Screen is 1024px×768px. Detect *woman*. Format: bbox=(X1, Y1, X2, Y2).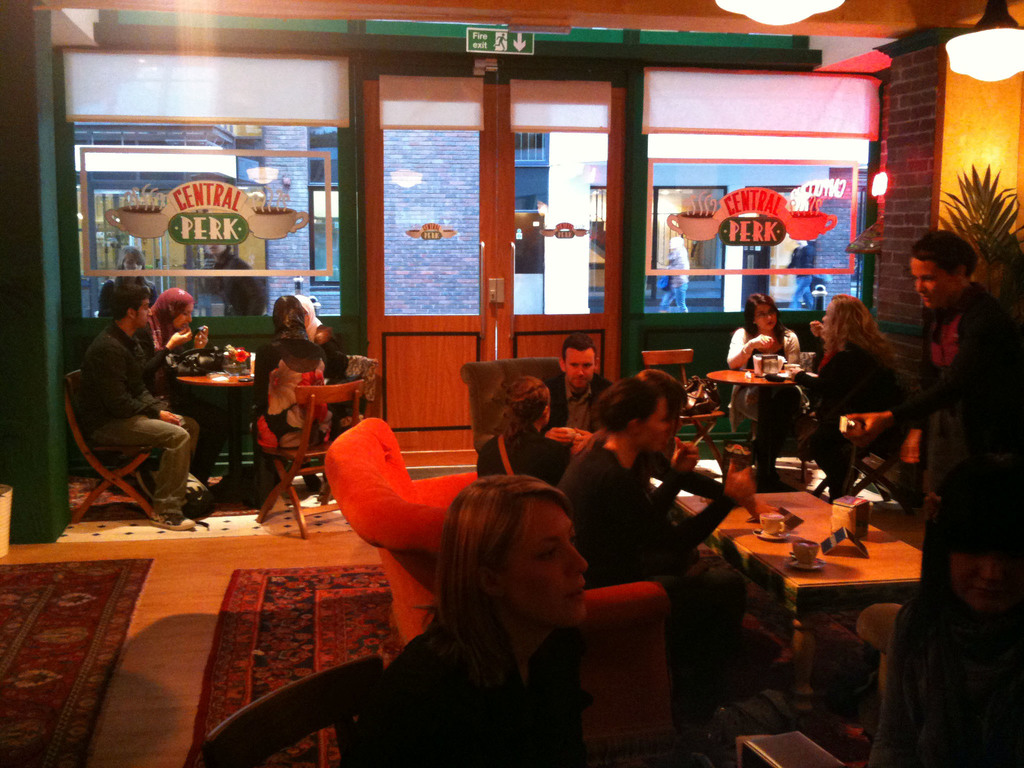
bbox=(286, 296, 356, 493).
